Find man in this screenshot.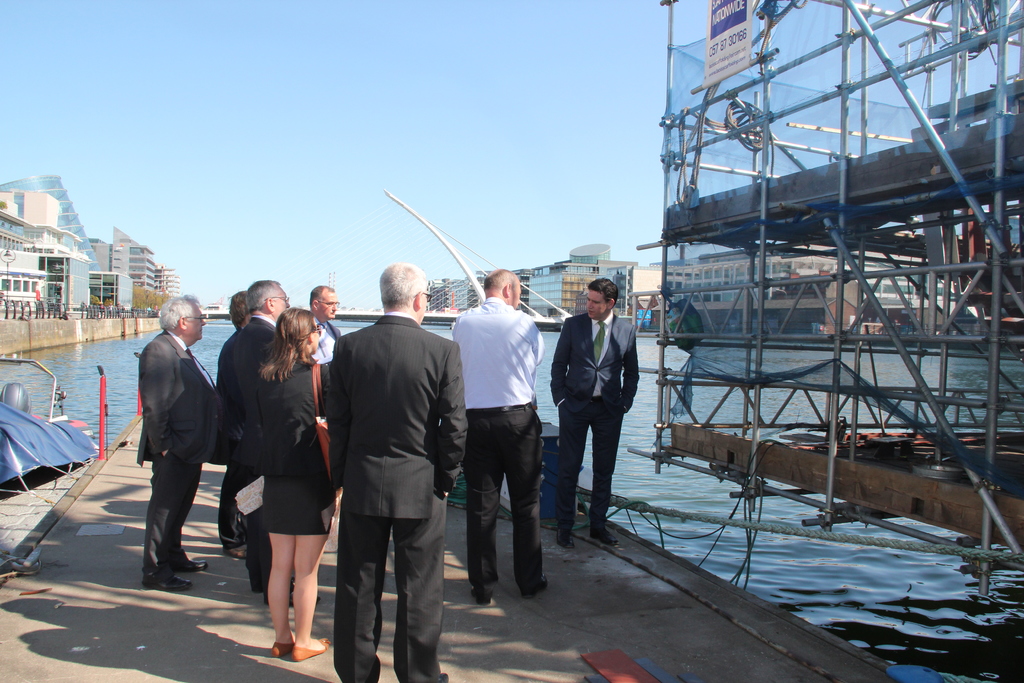
The bounding box for man is bbox(217, 289, 247, 562).
